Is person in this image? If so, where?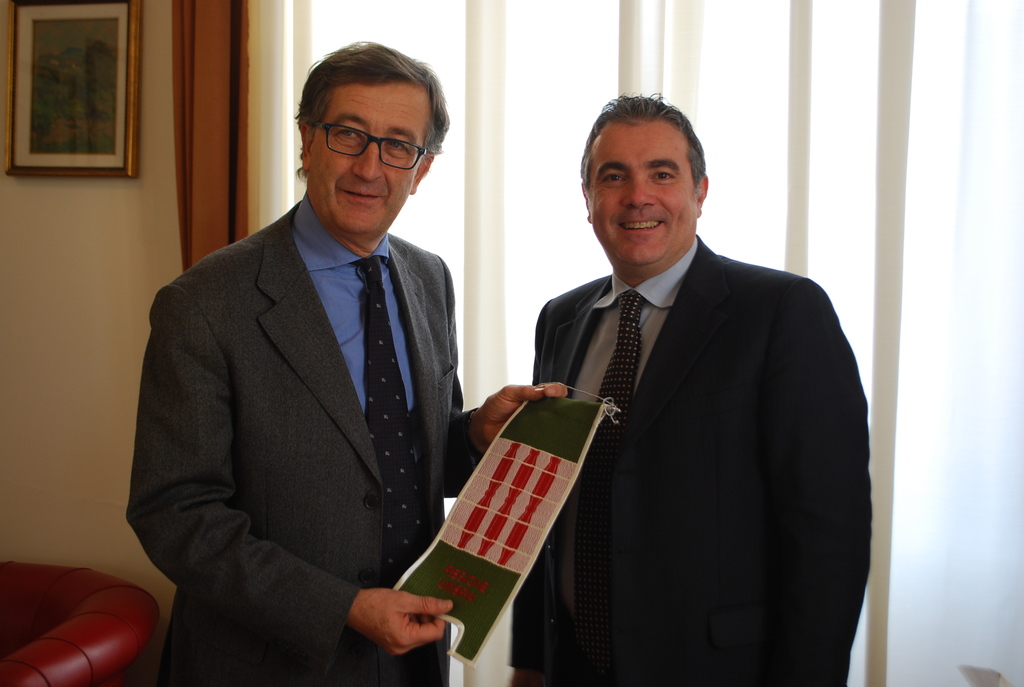
Yes, at 122, 36, 568, 686.
